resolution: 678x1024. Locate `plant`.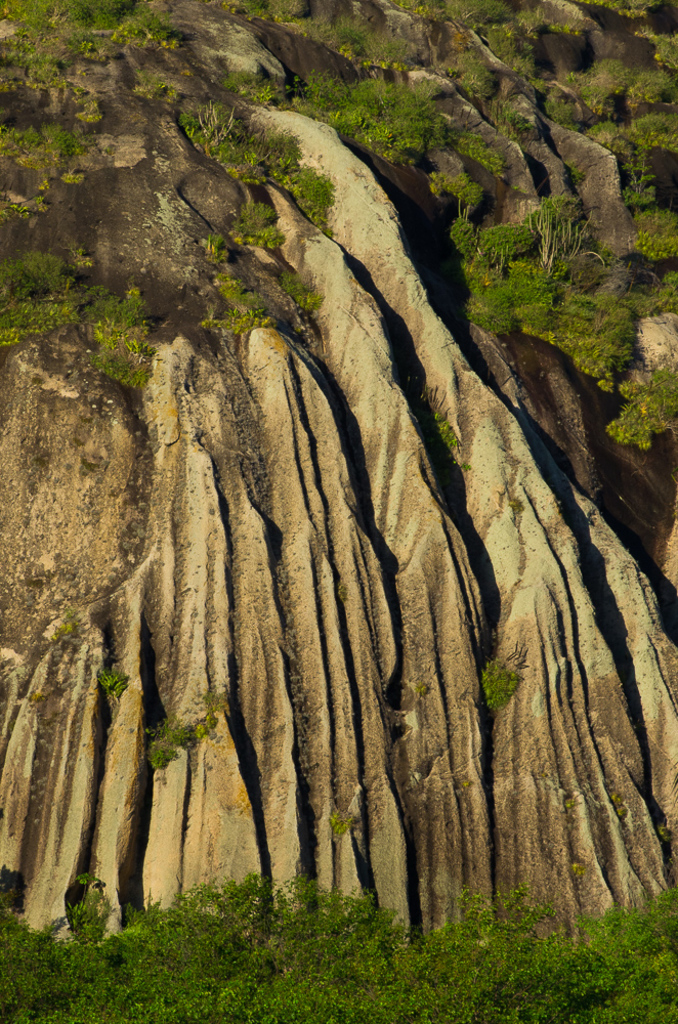
bbox(59, 601, 86, 647).
